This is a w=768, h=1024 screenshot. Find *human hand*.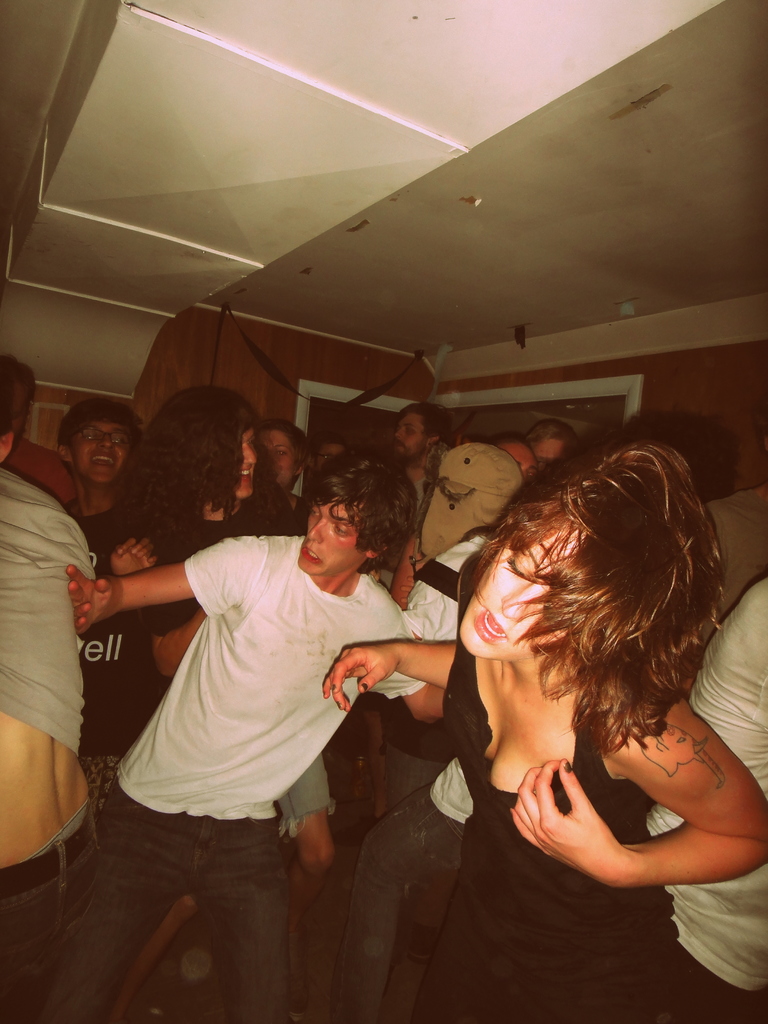
Bounding box: x1=319, y1=644, x2=398, y2=711.
